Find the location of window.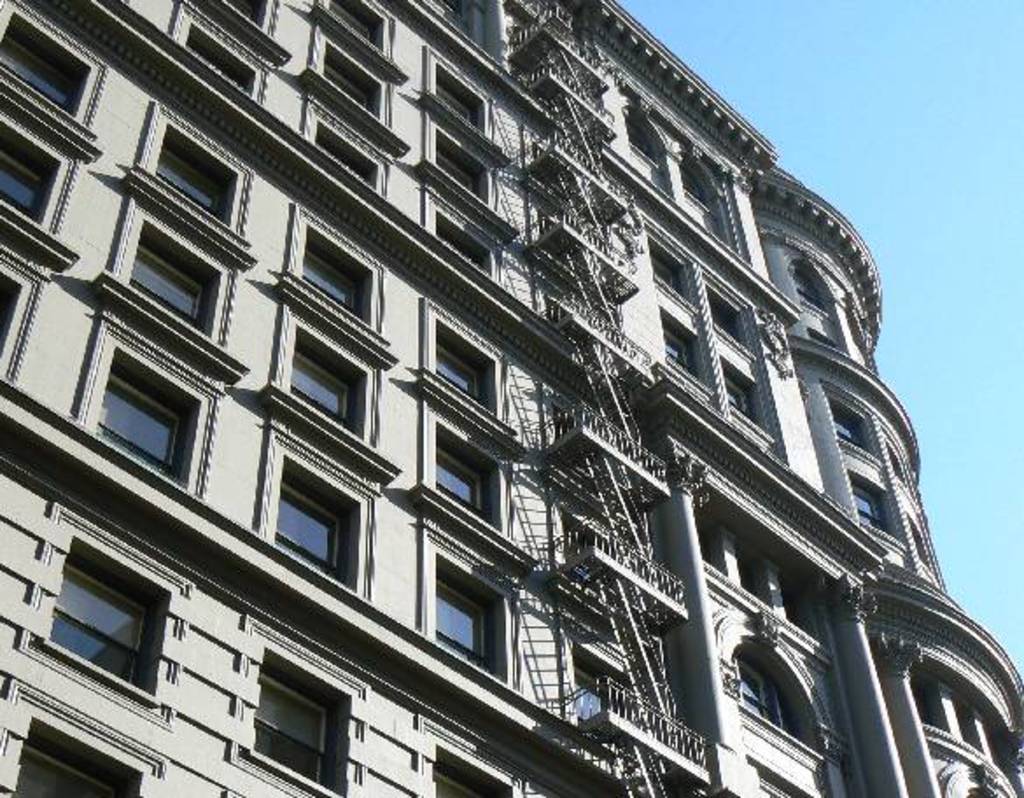
Location: box(4, 686, 145, 796).
